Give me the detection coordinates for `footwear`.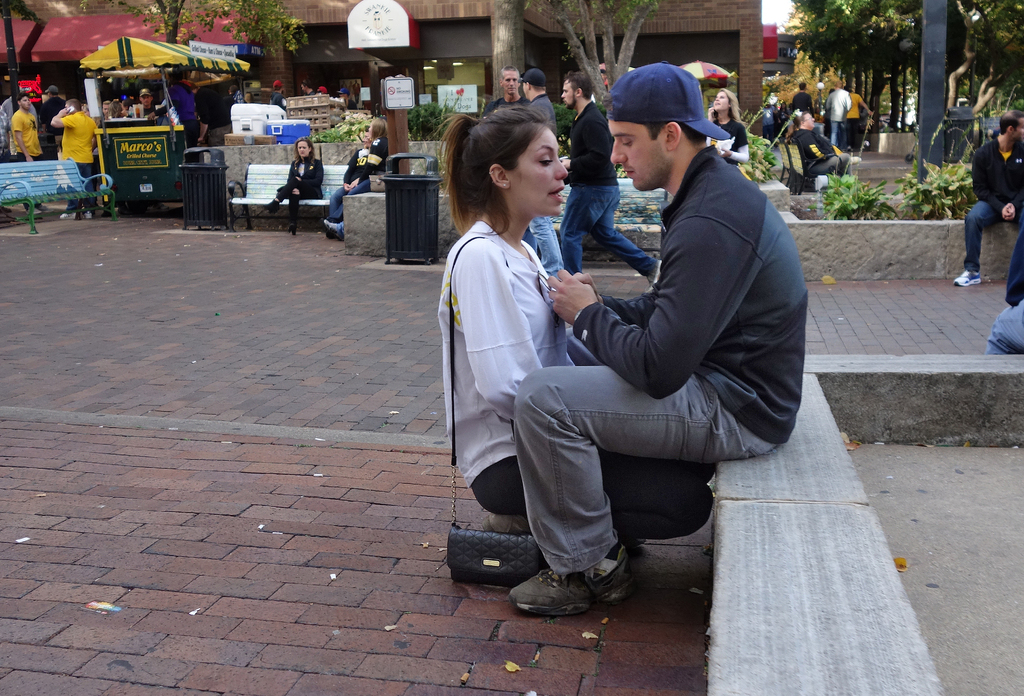
[x1=483, y1=514, x2=533, y2=536].
